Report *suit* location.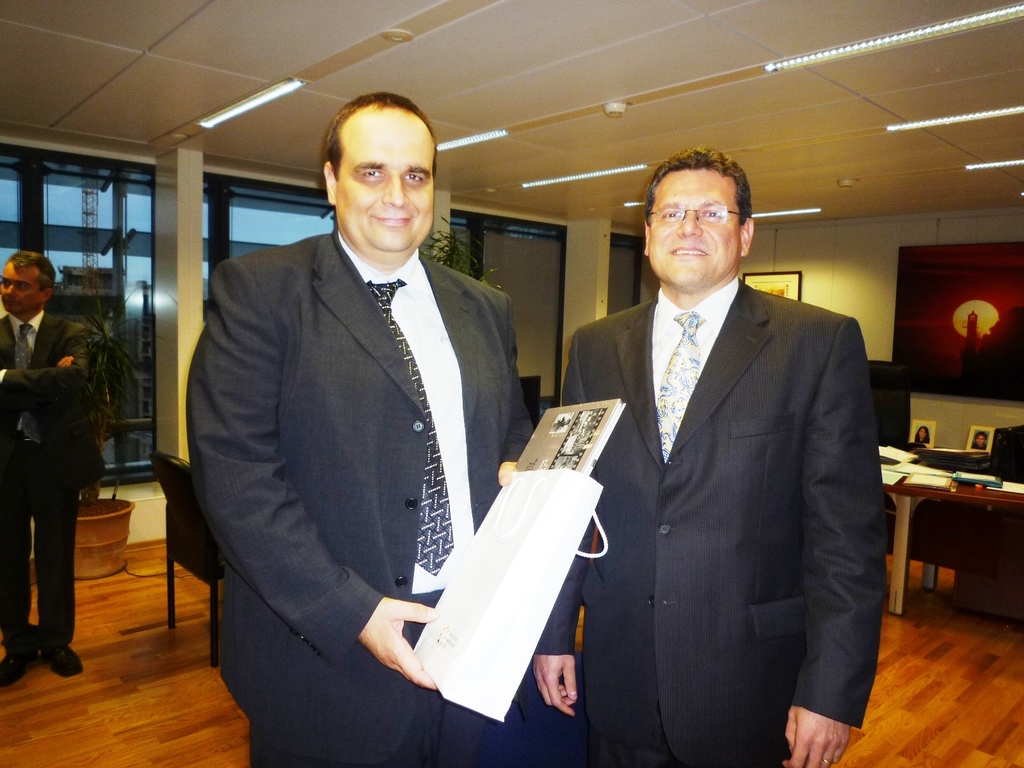
Report: [left=186, top=229, right=534, bottom=767].
